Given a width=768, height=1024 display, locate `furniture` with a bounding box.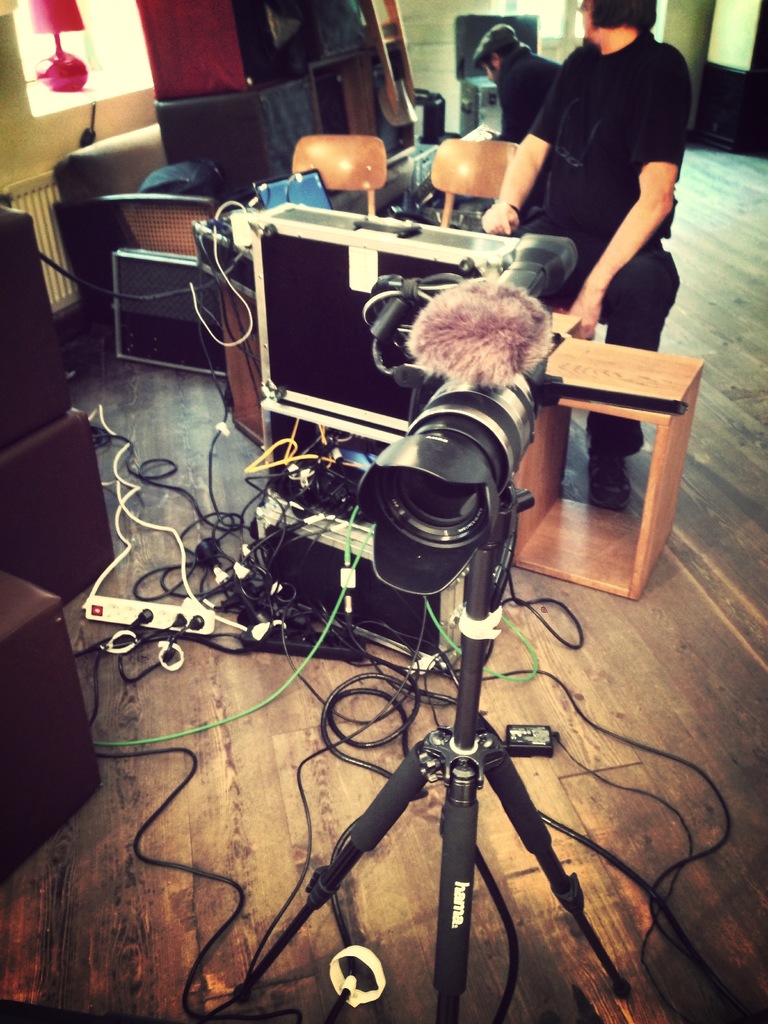
Located: select_region(0, 403, 114, 609).
